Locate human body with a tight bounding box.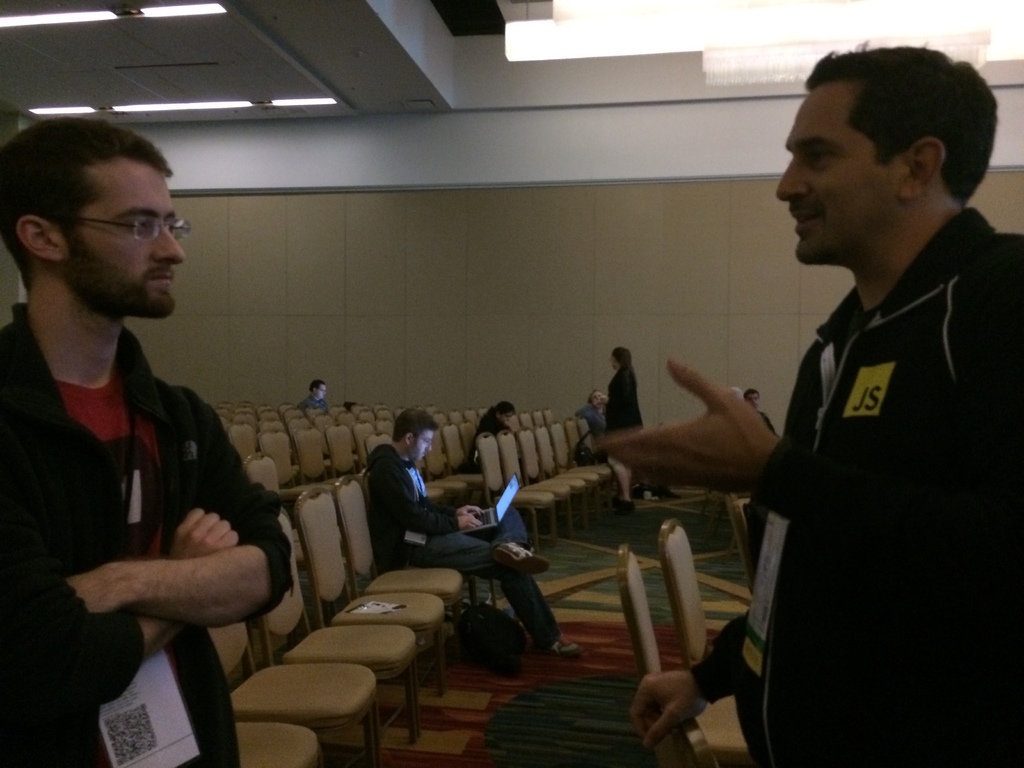
579 390 613 429.
